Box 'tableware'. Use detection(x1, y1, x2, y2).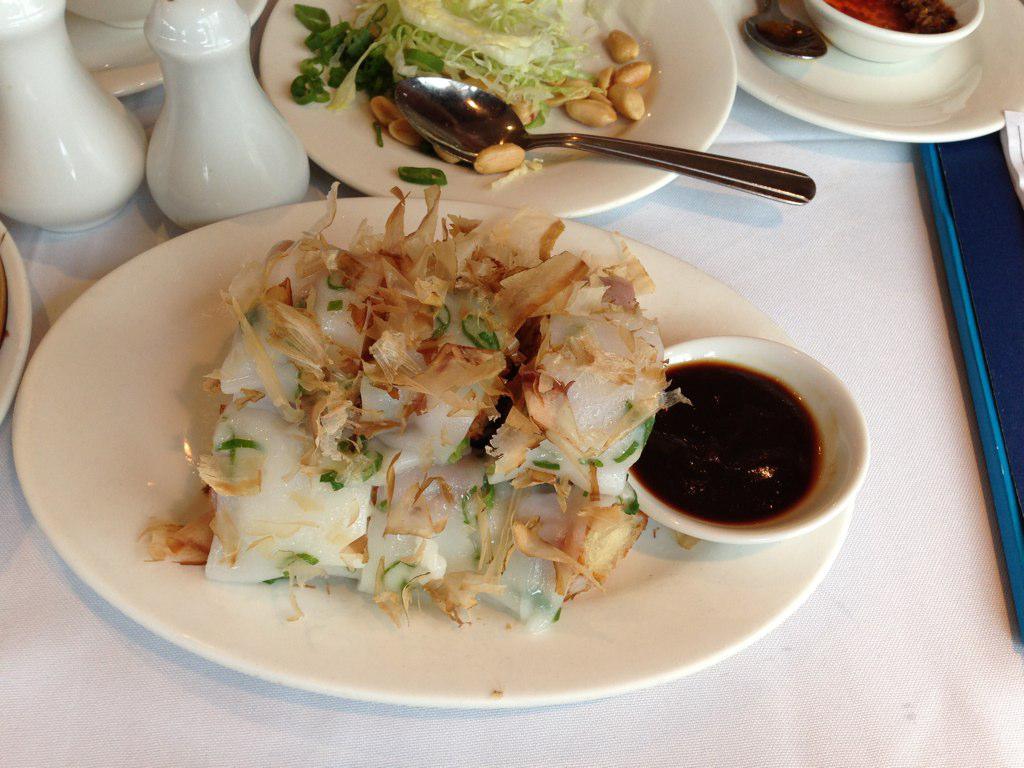
detection(808, 0, 985, 63).
